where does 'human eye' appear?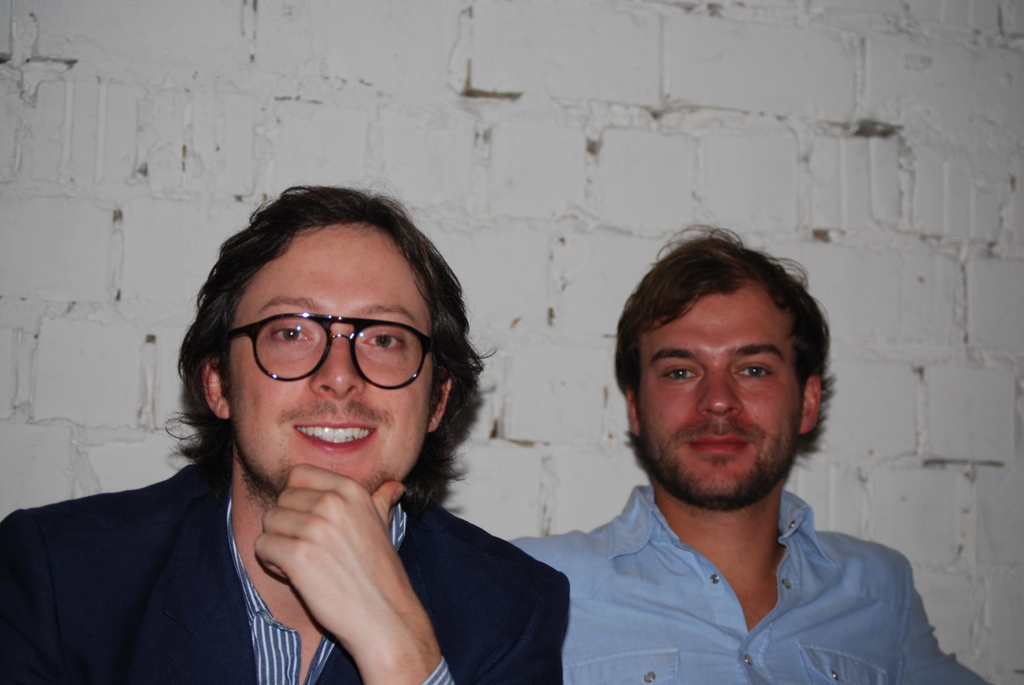
Appears at left=659, top=361, right=698, bottom=381.
